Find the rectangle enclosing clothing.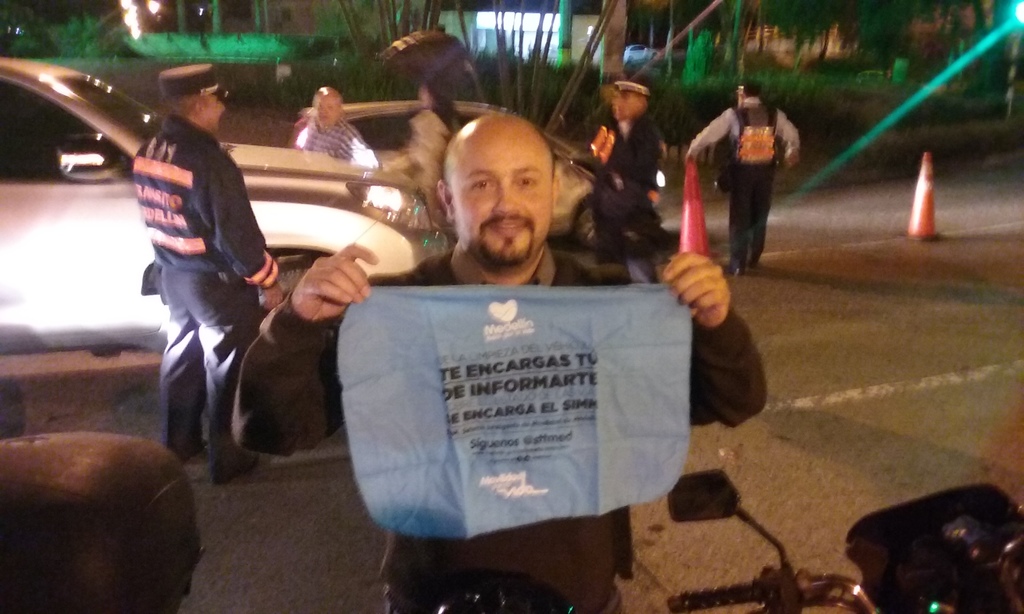
bbox=[235, 250, 761, 613].
